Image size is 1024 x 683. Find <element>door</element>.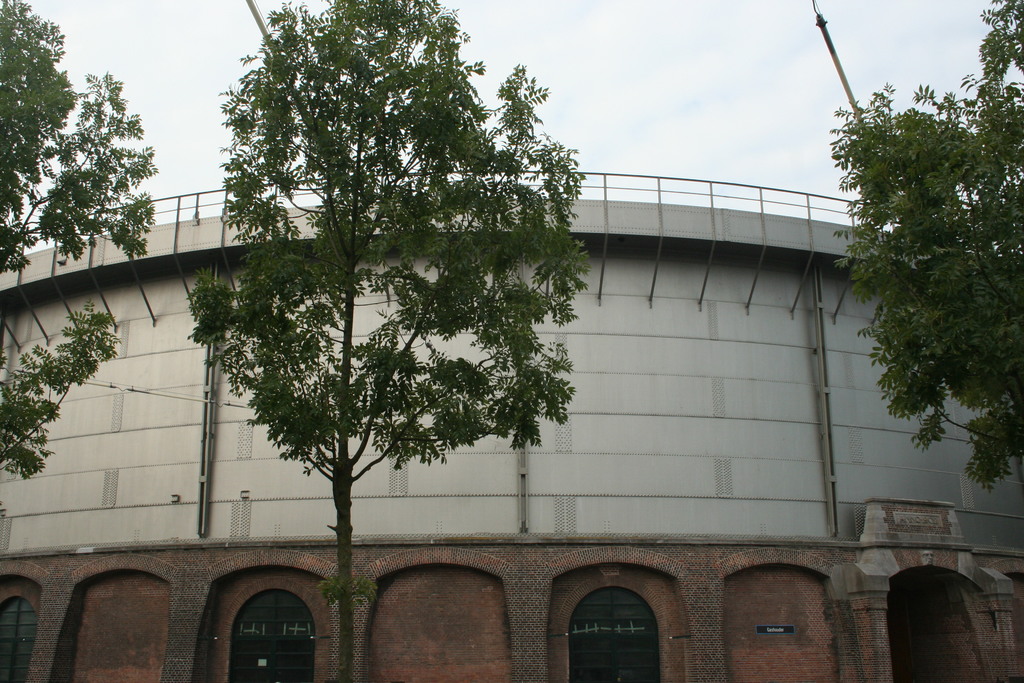
[x1=2, y1=589, x2=40, y2=682].
